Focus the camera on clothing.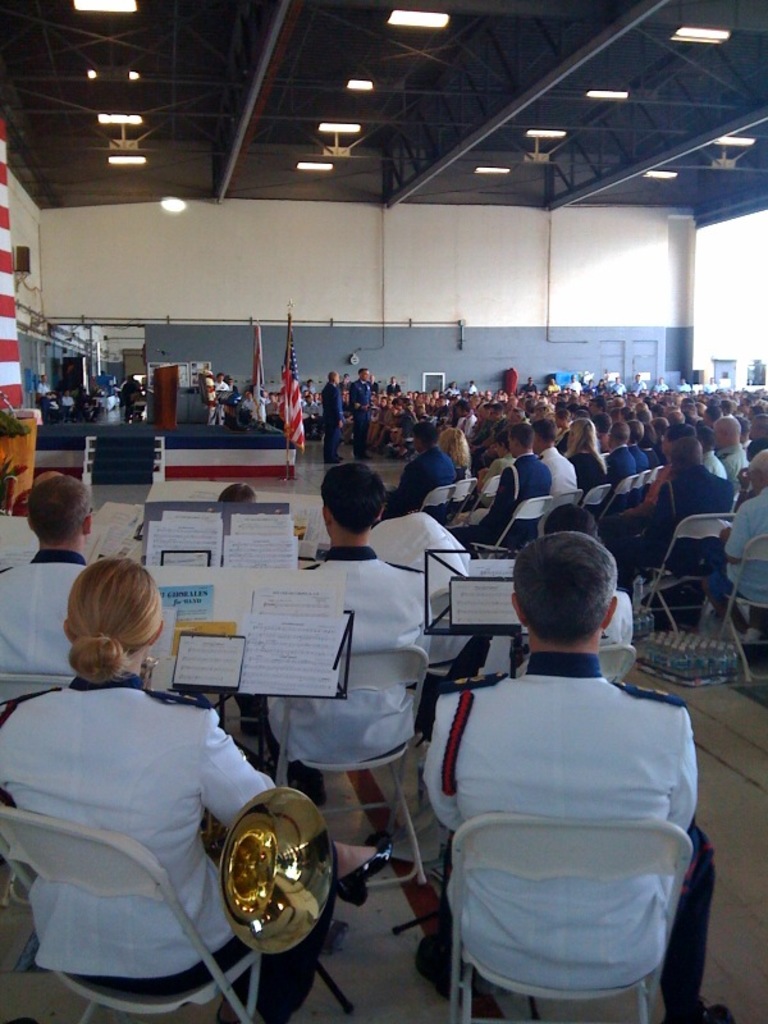
Focus region: select_region(385, 449, 457, 512).
